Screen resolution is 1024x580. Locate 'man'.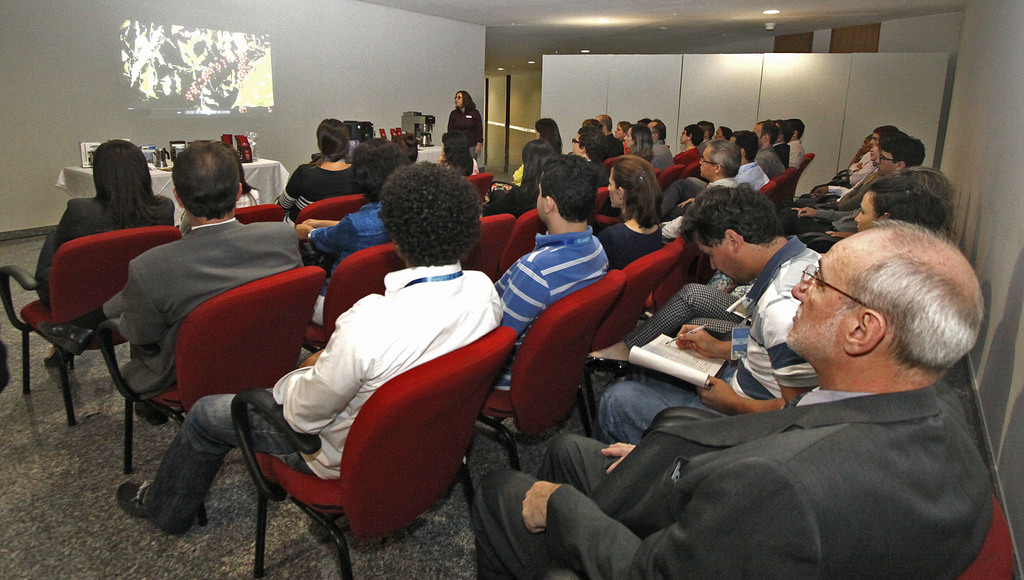
649,118,669,149.
